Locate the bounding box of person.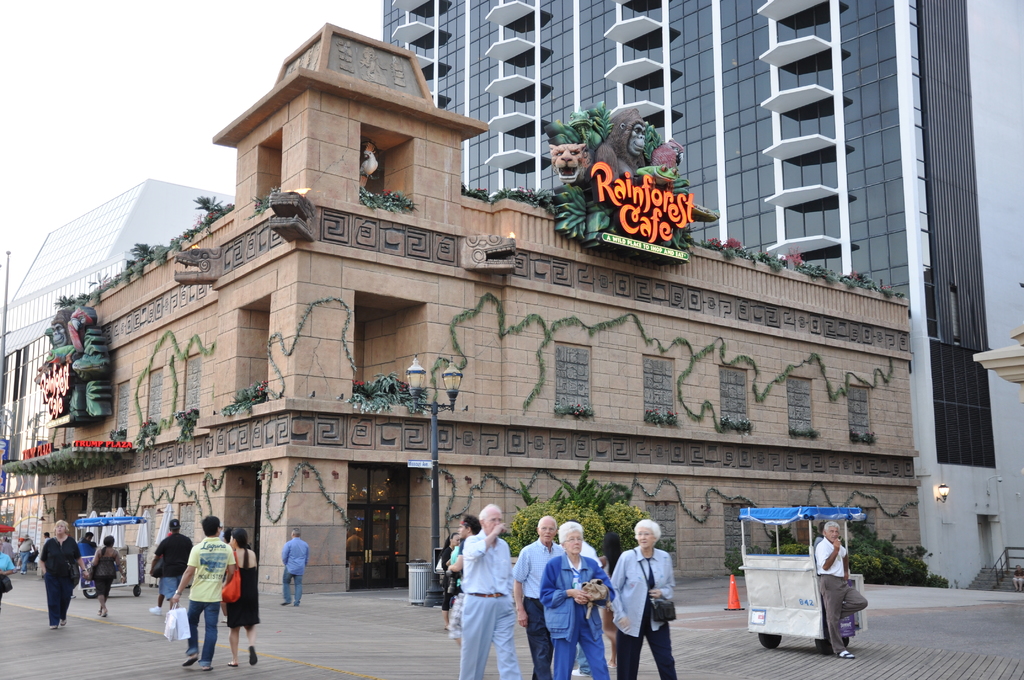
Bounding box: l=223, t=528, r=266, b=669.
